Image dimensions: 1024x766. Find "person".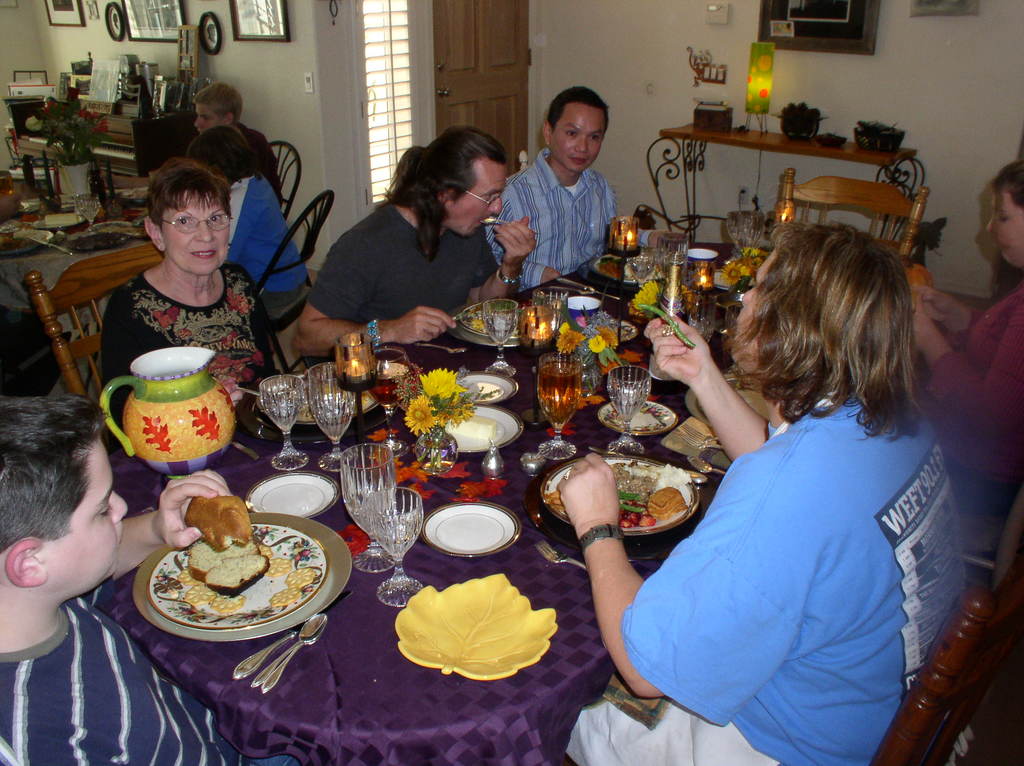
[x1=193, y1=74, x2=259, y2=124].
